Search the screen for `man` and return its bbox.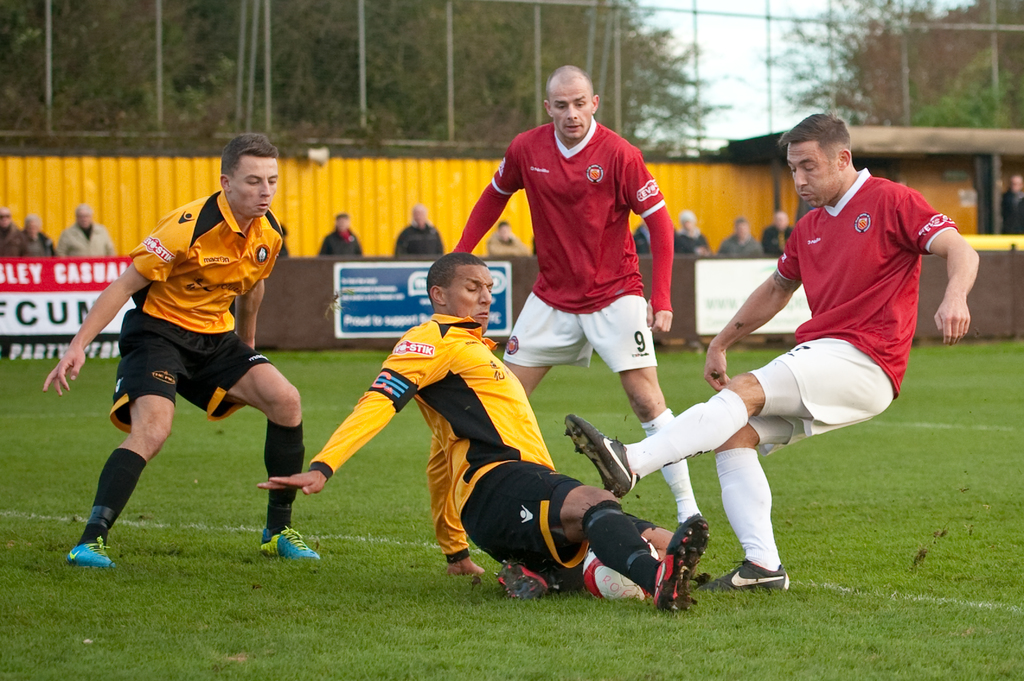
Found: Rect(395, 204, 446, 255).
